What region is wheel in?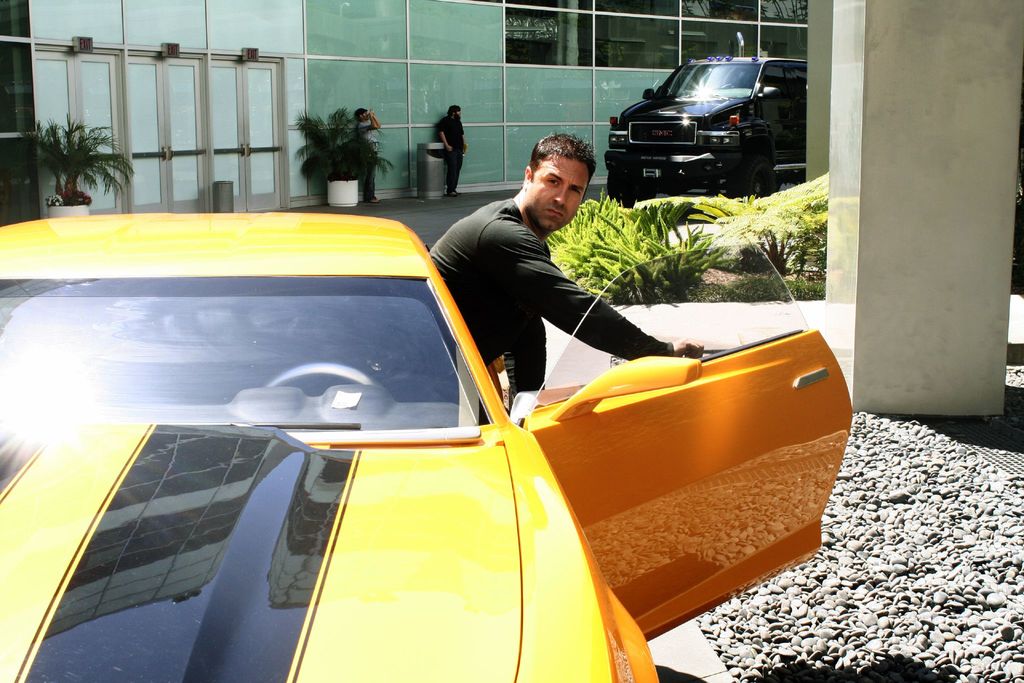
pyautogui.locateOnScreen(727, 147, 776, 196).
